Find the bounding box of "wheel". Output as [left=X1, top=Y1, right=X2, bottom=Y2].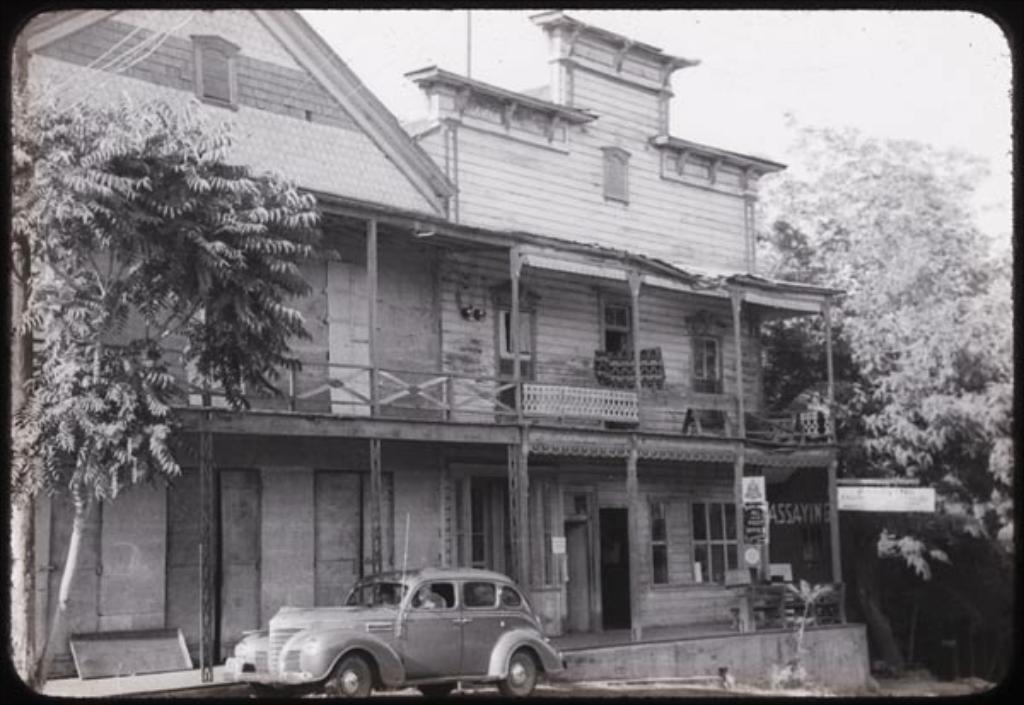
[left=500, top=650, right=536, bottom=698].
